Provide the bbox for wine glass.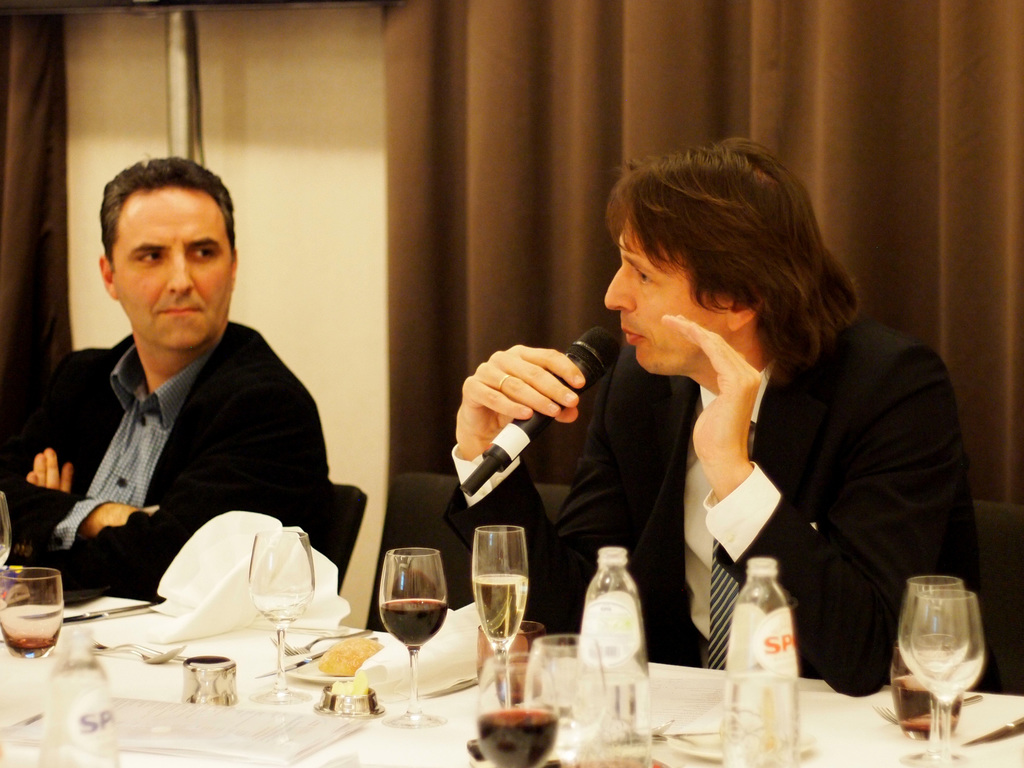
box(525, 636, 600, 767).
